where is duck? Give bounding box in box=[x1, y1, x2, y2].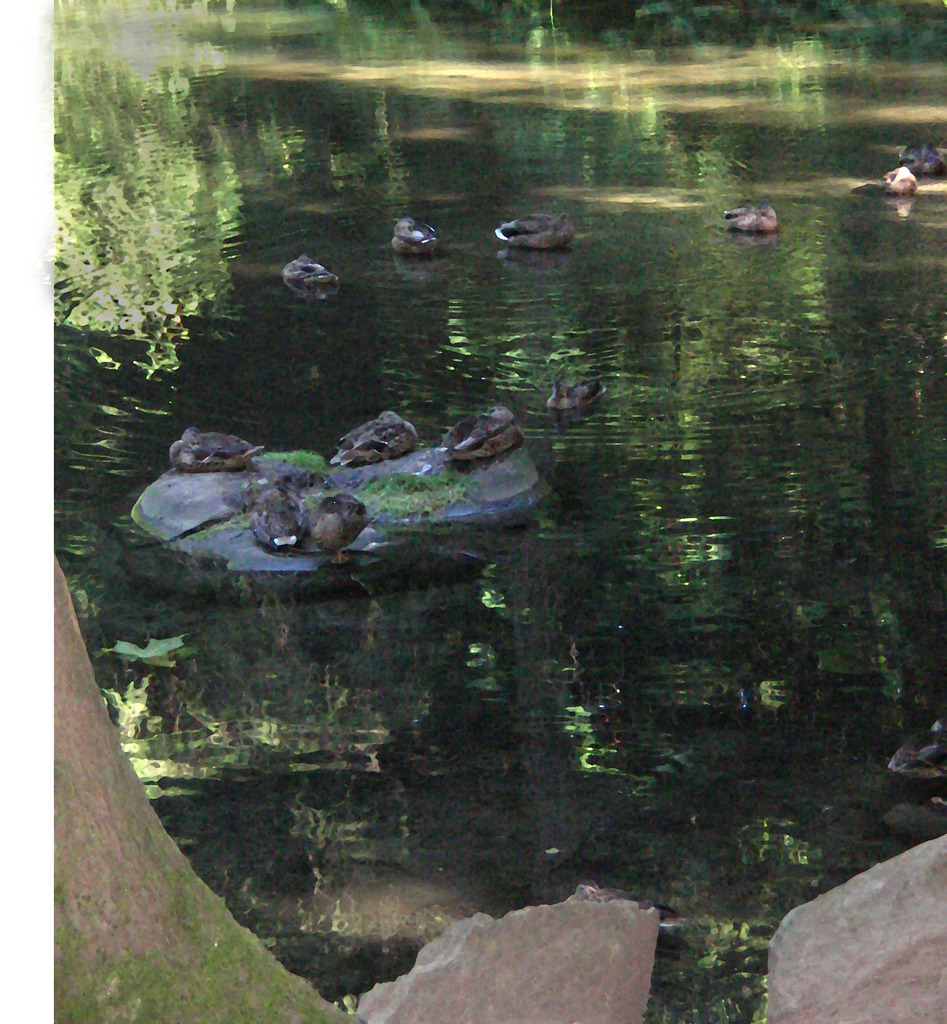
box=[540, 372, 607, 409].
